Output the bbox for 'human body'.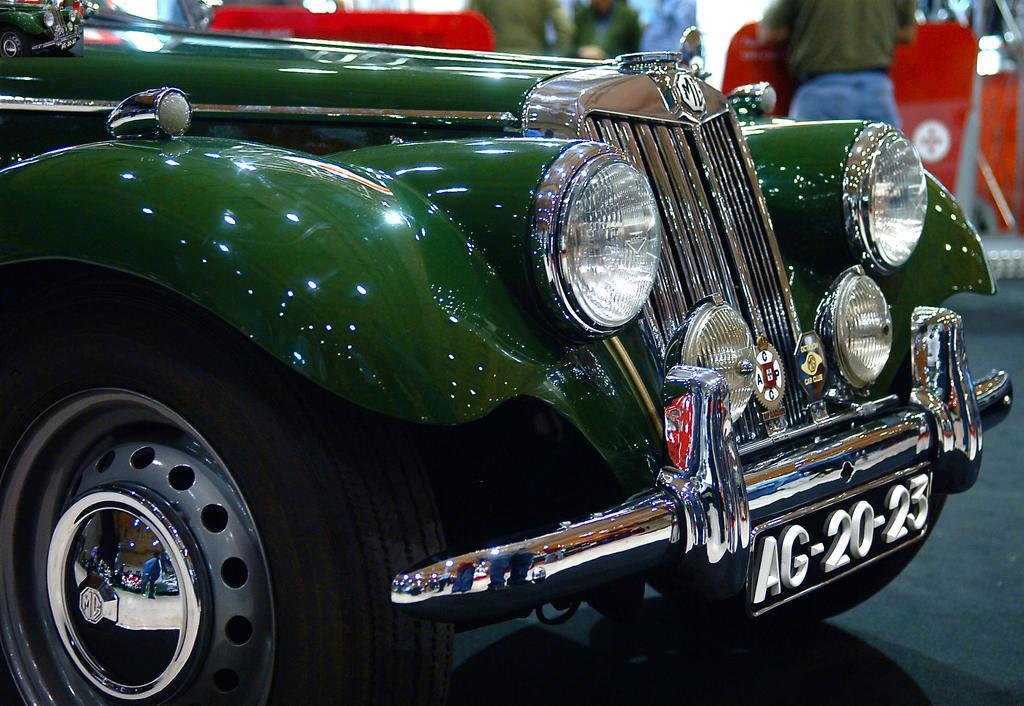
box=[572, 0, 632, 65].
